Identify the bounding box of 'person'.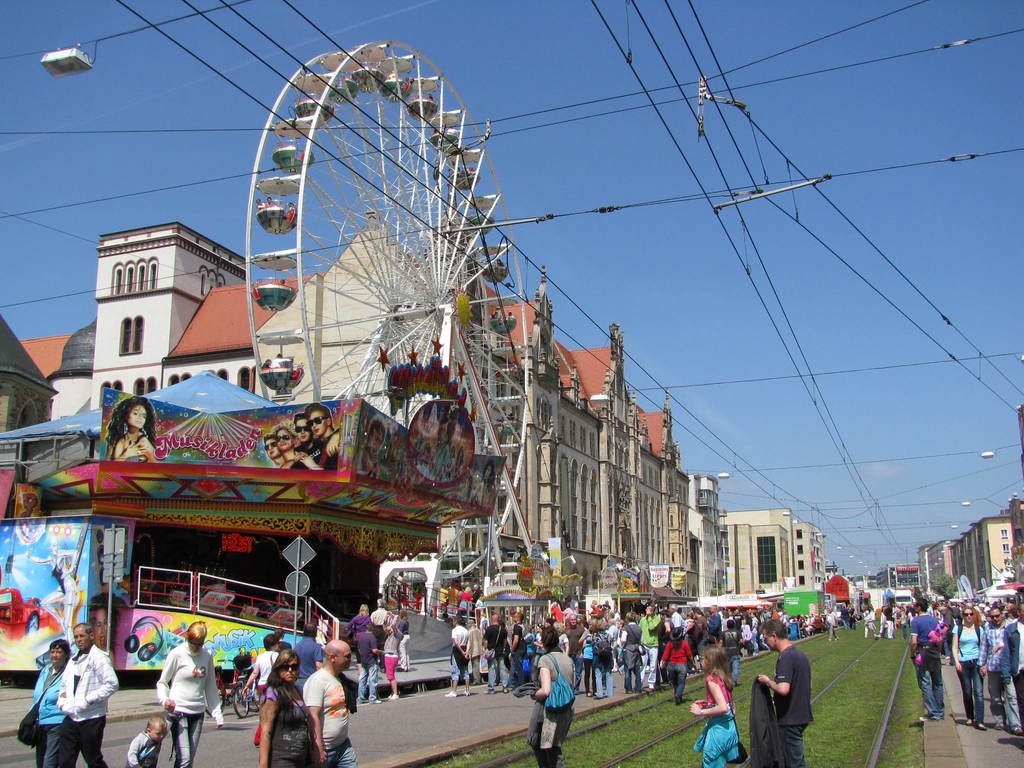
295:415:339:472.
